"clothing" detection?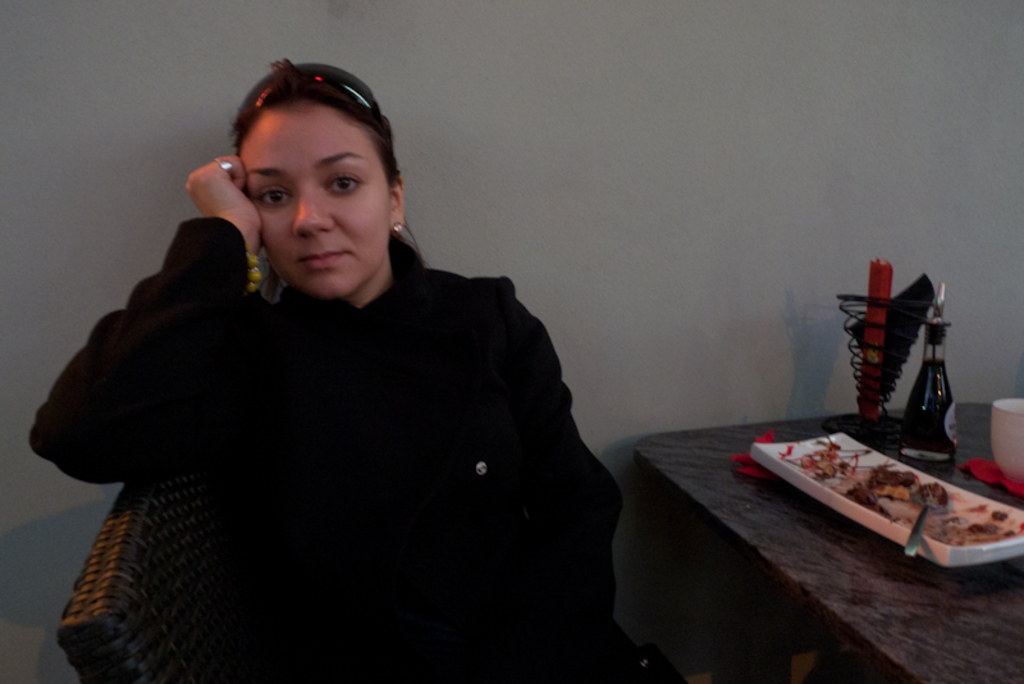
[left=29, top=213, right=681, bottom=683]
